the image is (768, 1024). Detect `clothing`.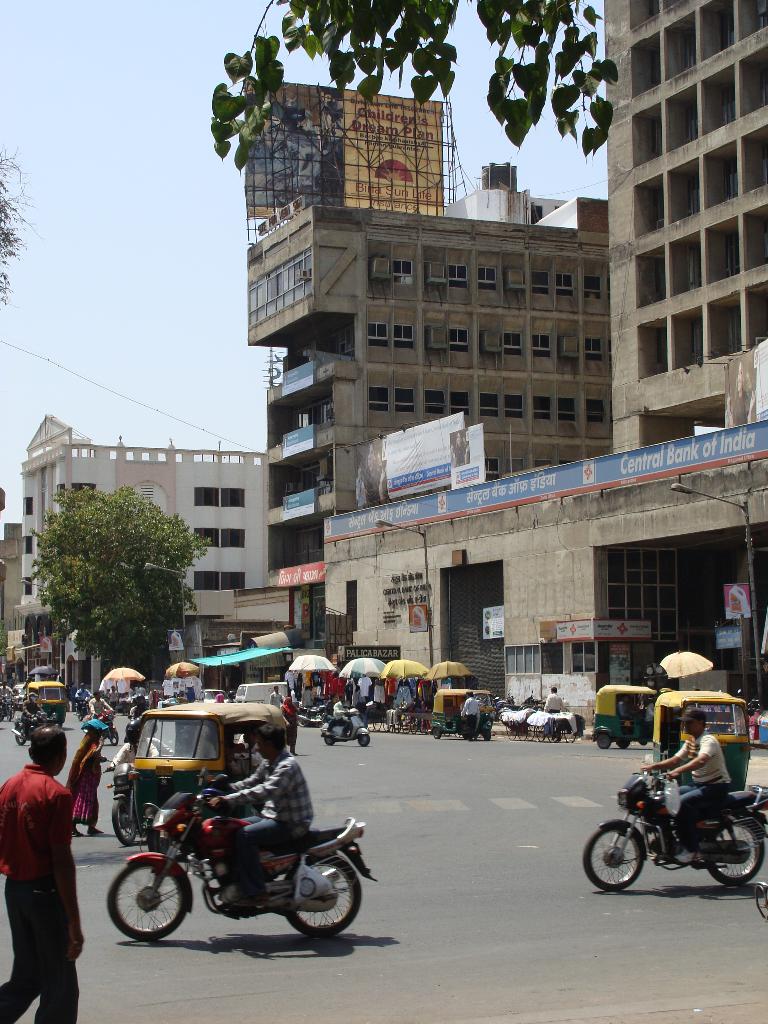
Detection: rect(204, 745, 309, 818).
